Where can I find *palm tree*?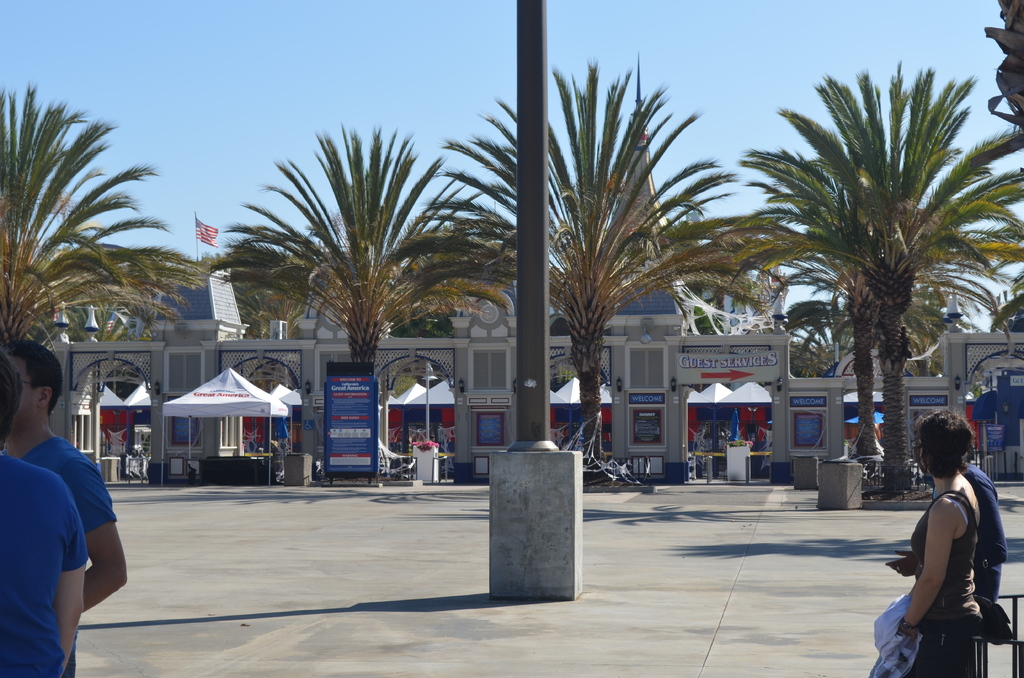
You can find it at box(204, 118, 519, 373).
